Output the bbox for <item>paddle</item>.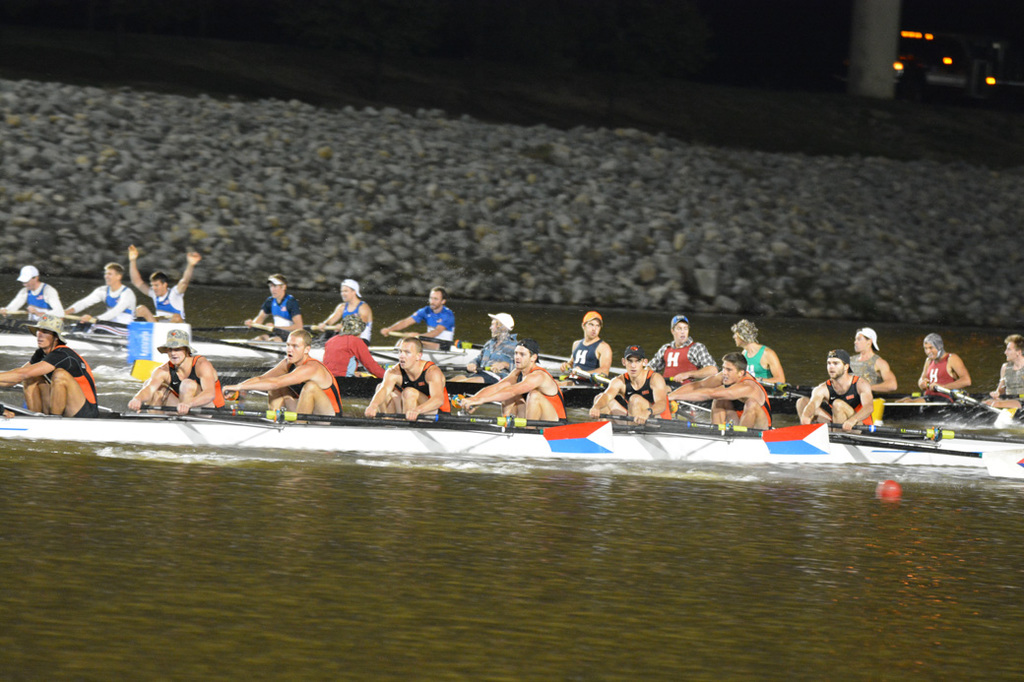
bbox=(827, 423, 1023, 476).
